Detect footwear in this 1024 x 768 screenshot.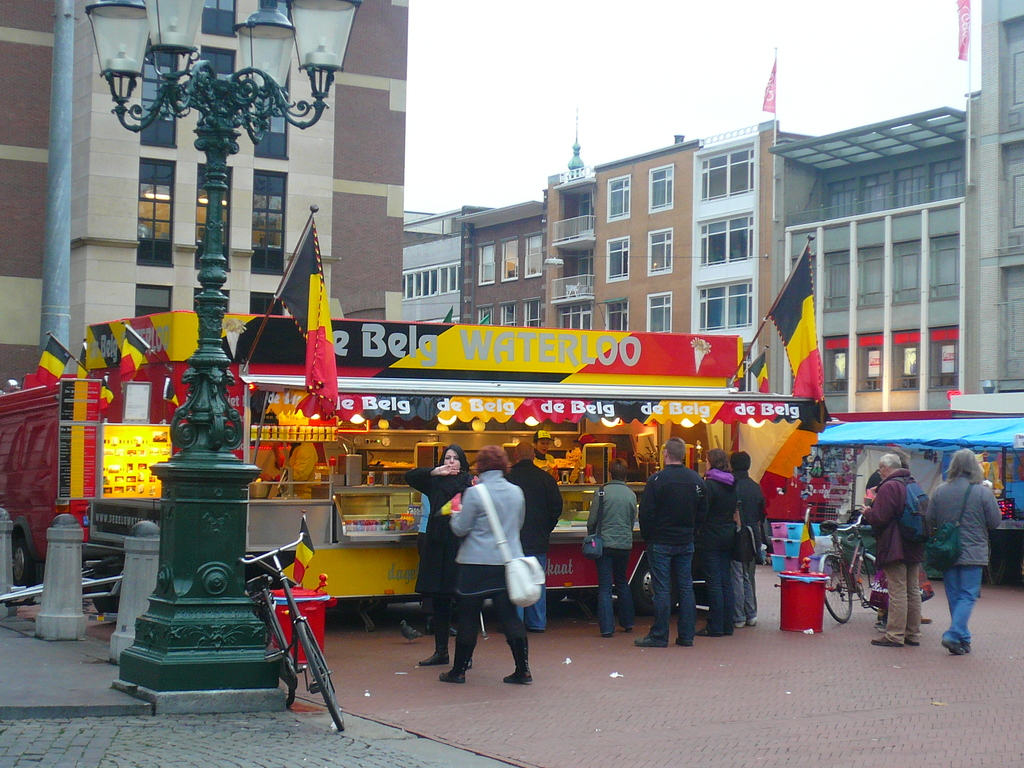
Detection: Rect(869, 636, 906, 648).
